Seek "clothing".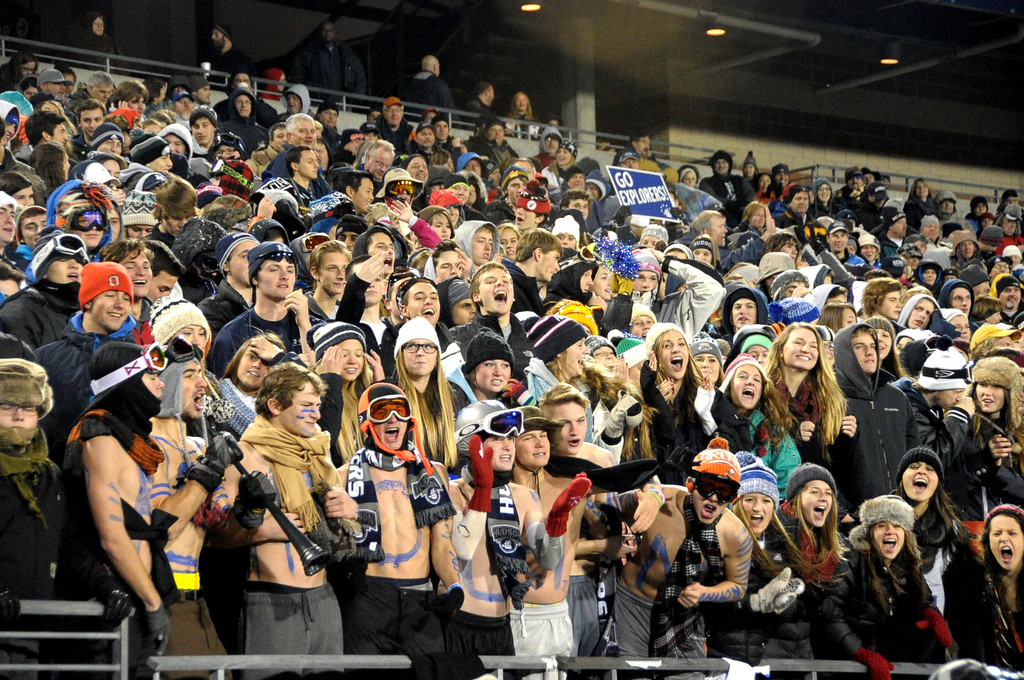
[x1=655, y1=601, x2=720, y2=667].
